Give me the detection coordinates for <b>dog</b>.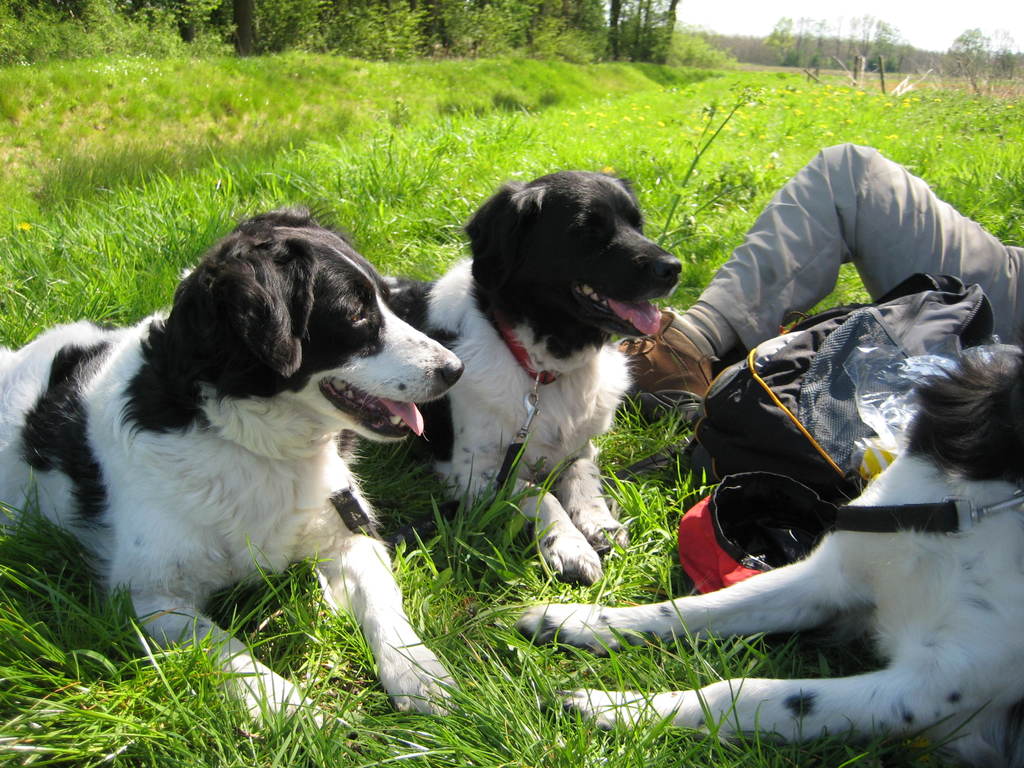
locate(0, 212, 467, 741).
